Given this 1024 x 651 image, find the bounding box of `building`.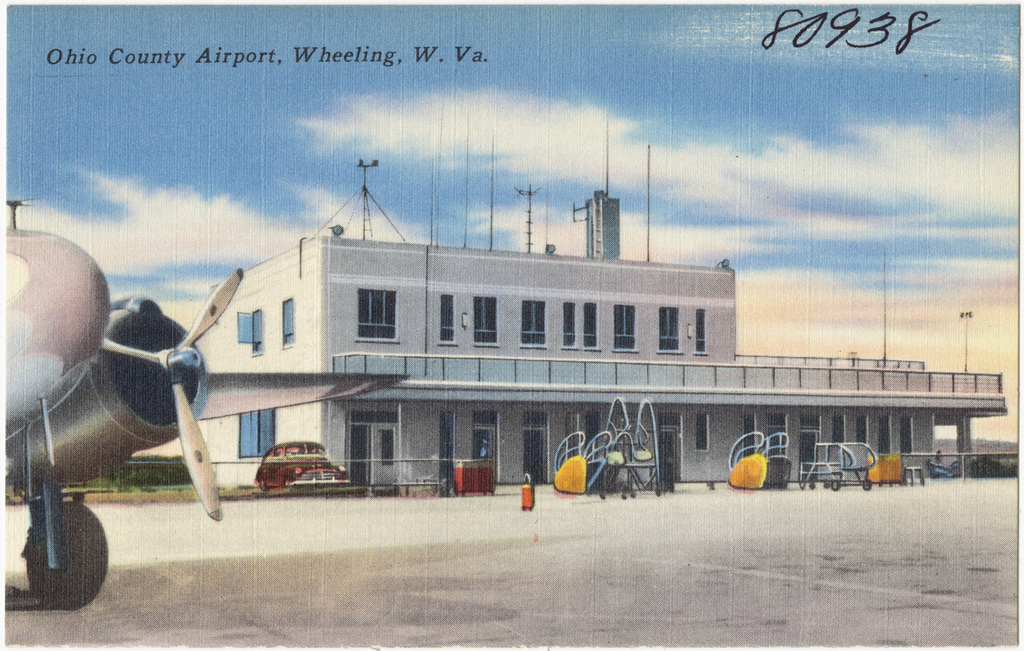
[124, 146, 1016, 504].
